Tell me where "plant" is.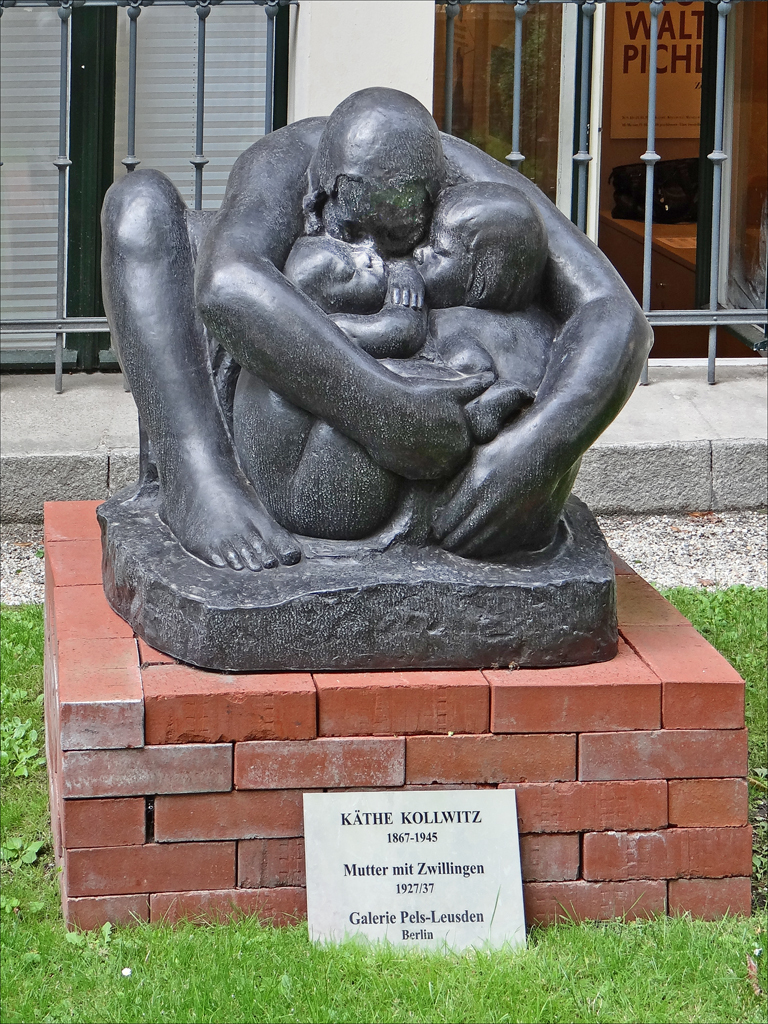
"plant" is at crop(0, 611, 45, 674).
